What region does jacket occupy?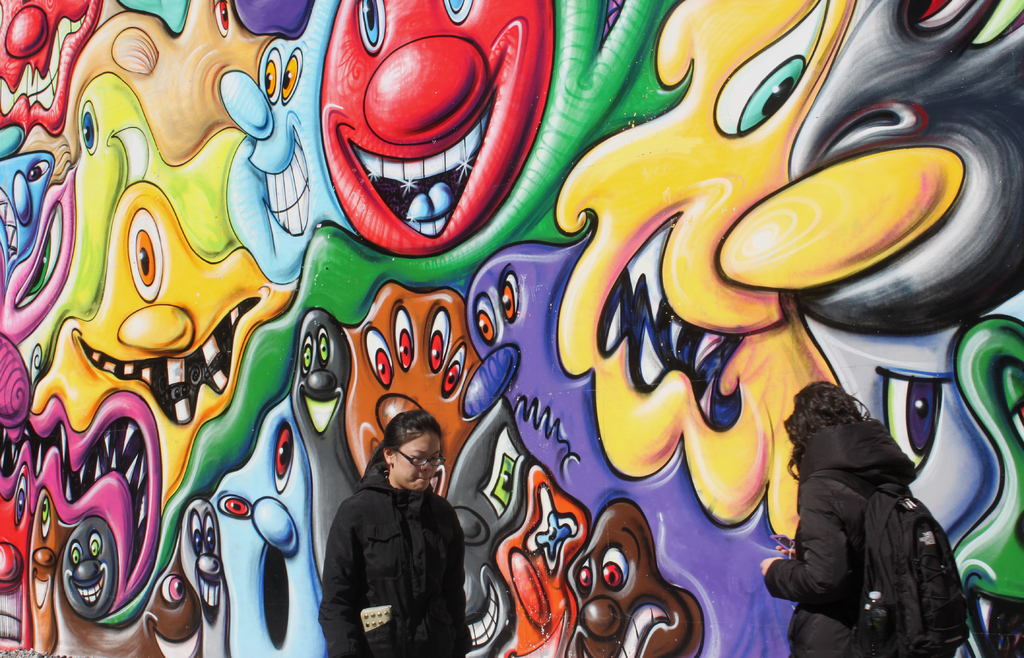
detection(769, 421, 911, 657).
